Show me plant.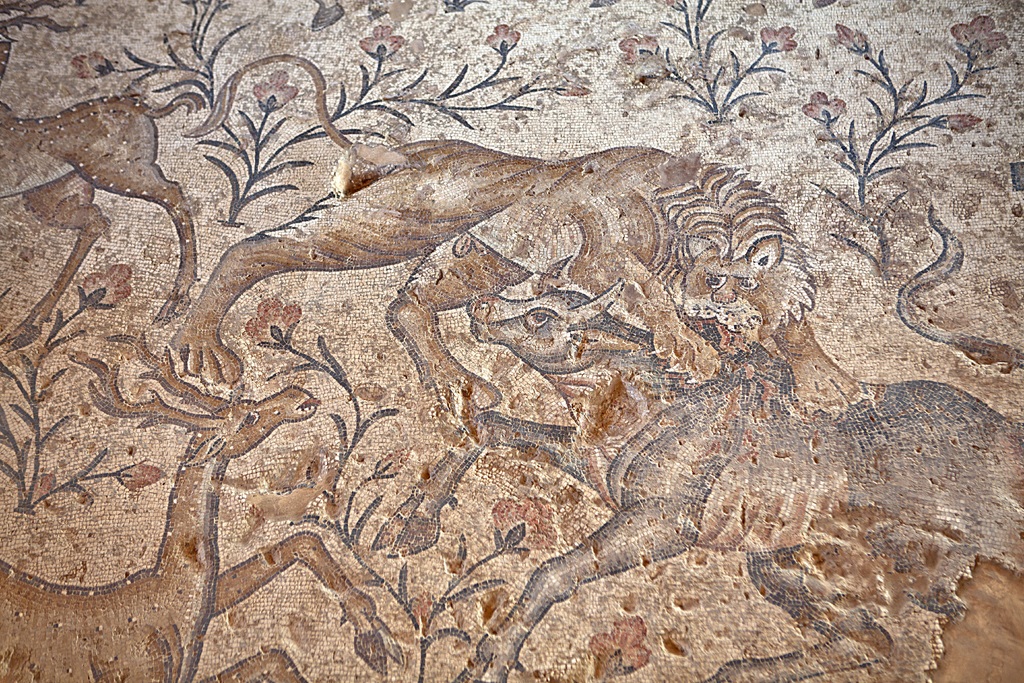
plant is here: <region>586, 611, 652, 682</region>.
